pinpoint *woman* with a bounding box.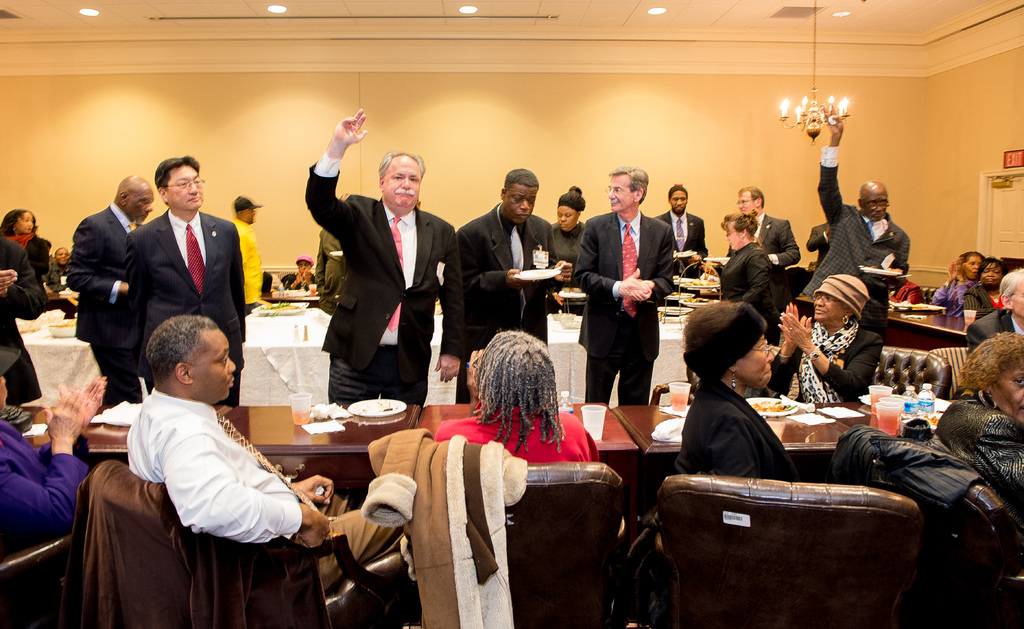
[962,257,1009,320].
